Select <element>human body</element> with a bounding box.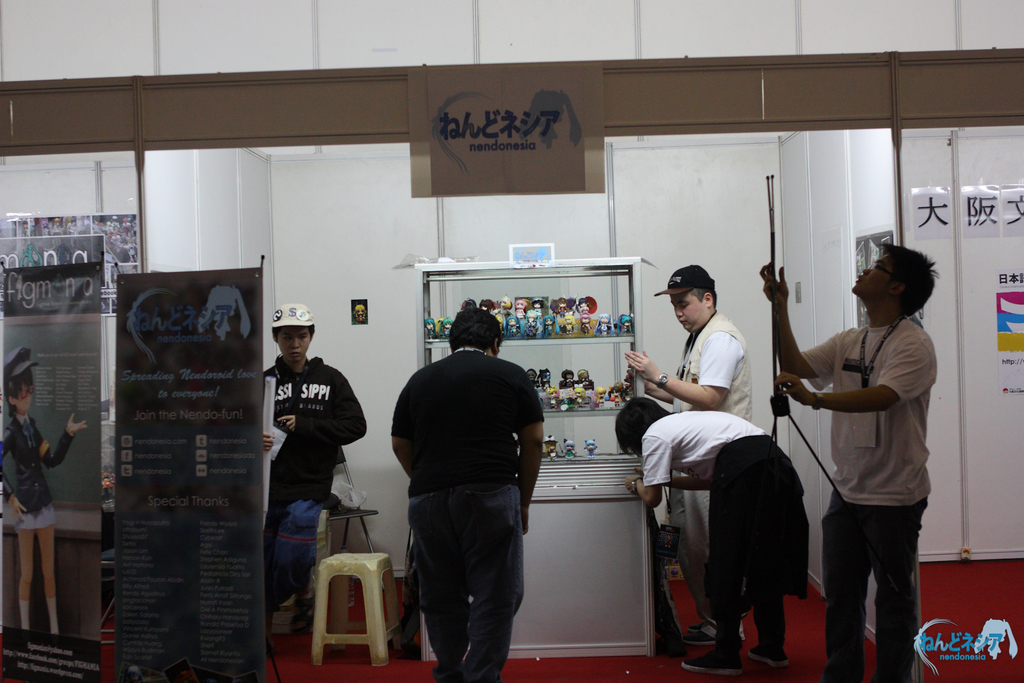
x1=754, y1=242, x2=938, y2=679.
